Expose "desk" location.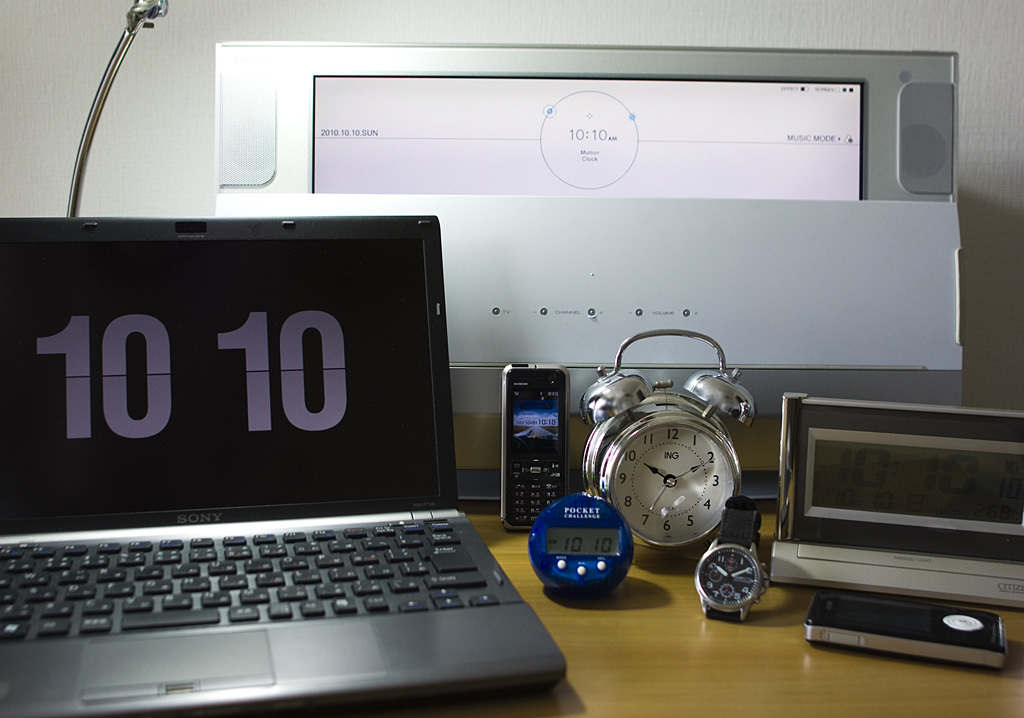
Exposed at 449, 512, 1021, 710.
